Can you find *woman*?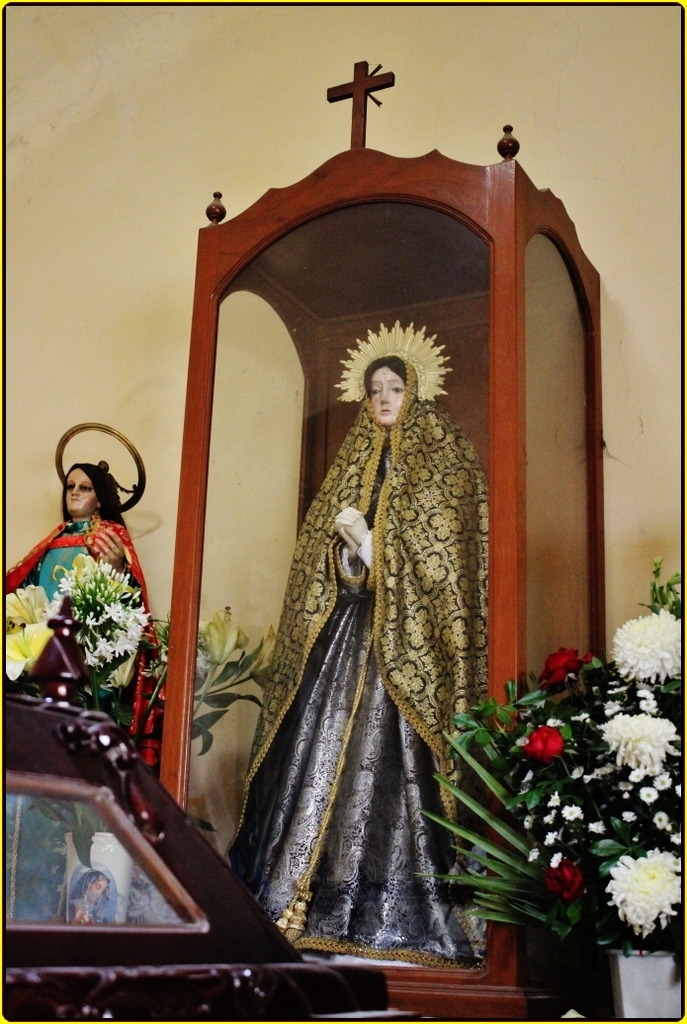
Yes, bounding box: [2,452,176,758].
